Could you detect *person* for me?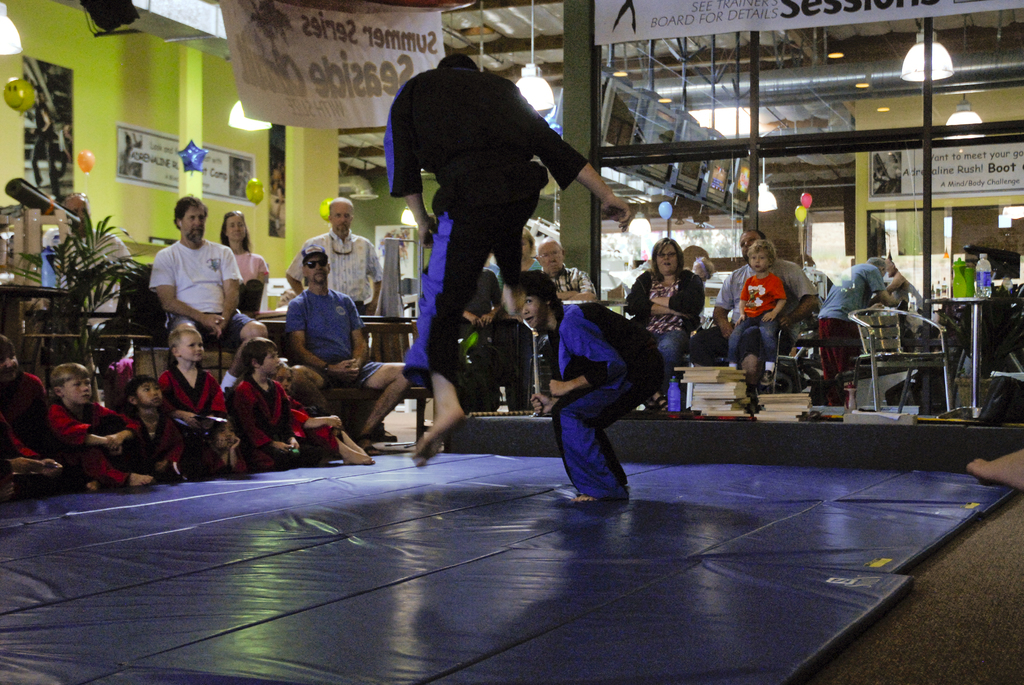
Detection result: 622:237:706:382.
